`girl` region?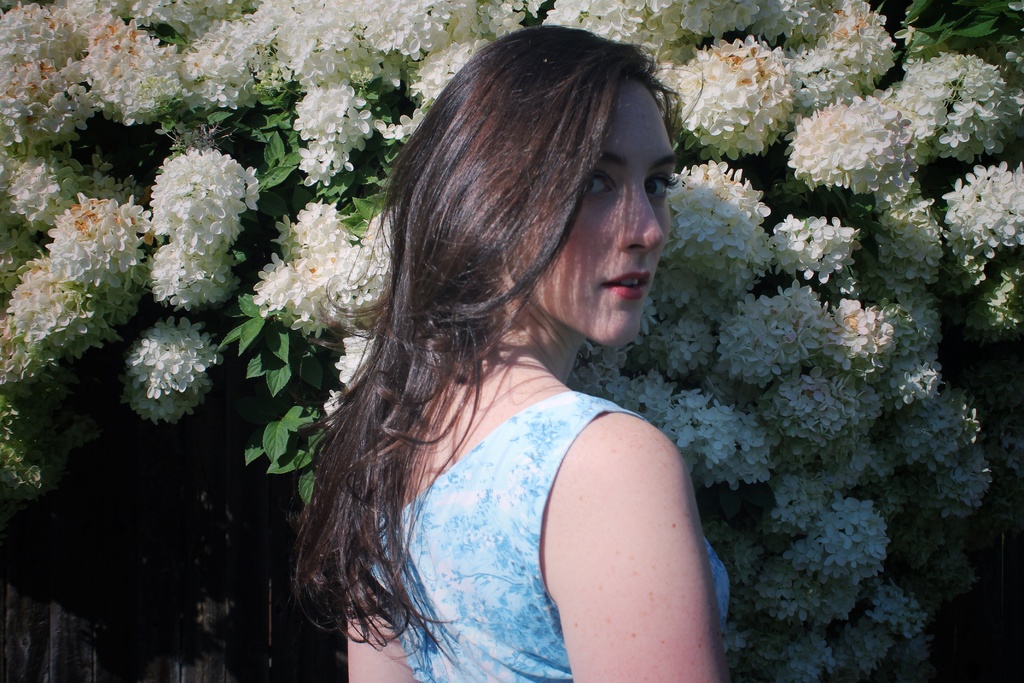
[x1=291, y1=21, x2=728, y2=682]
